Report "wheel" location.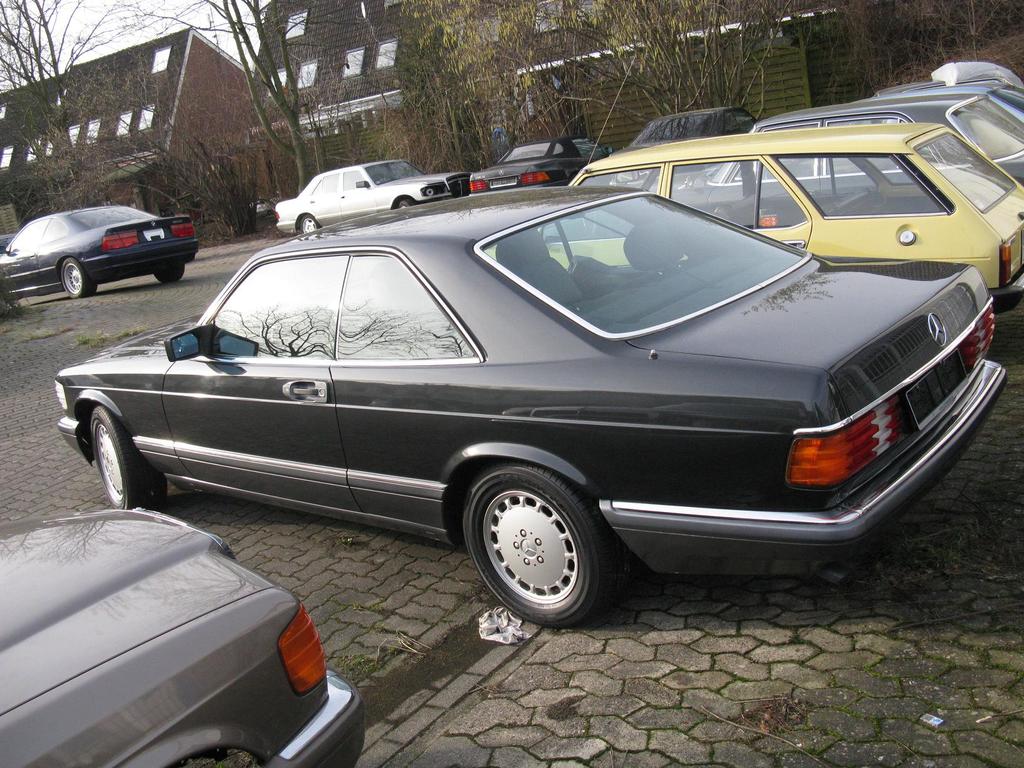
Report: <bbox>394, 197, 415, 209</bbox>.
